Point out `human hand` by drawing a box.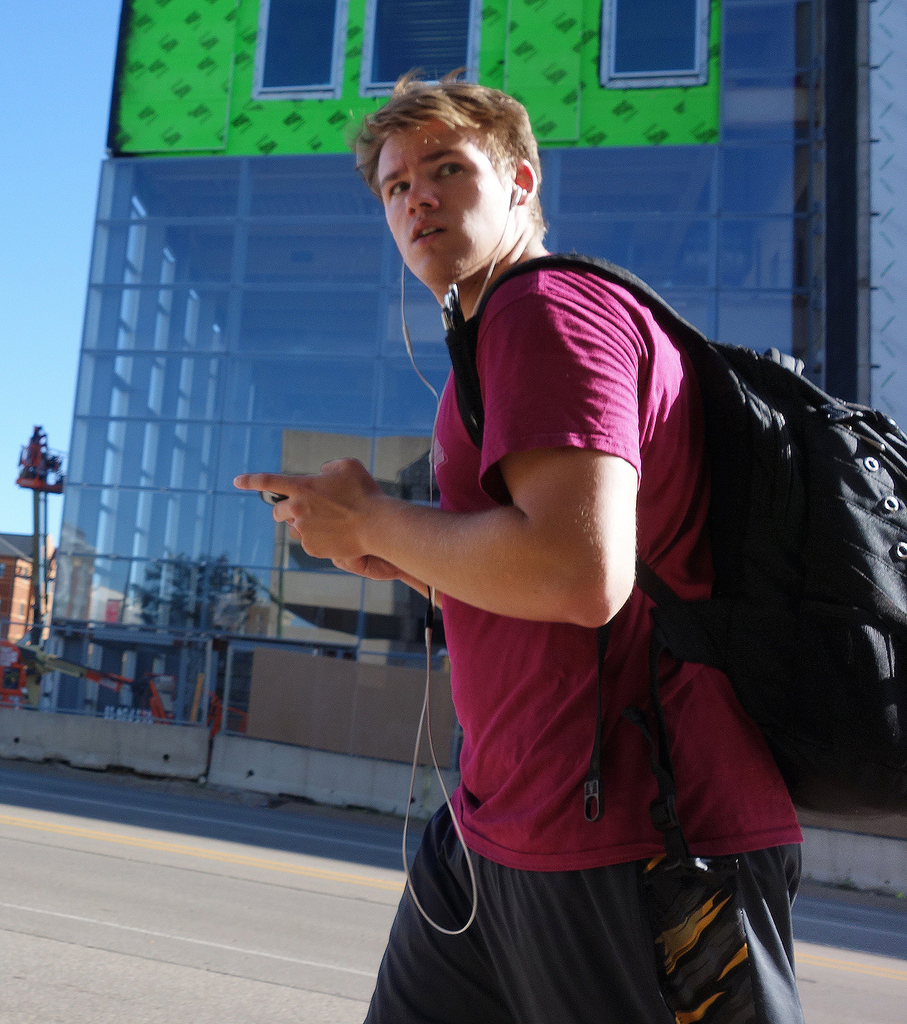
333,550,404,580.
